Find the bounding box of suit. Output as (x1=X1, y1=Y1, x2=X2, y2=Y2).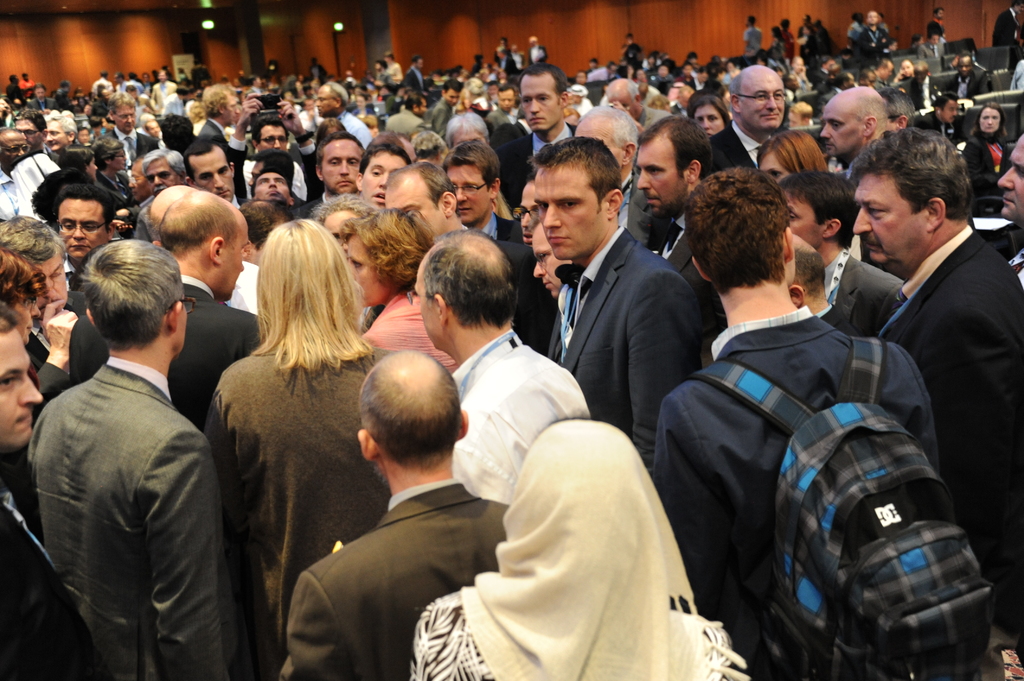
(x1=405, y1=63, x2=422, y2=95).
